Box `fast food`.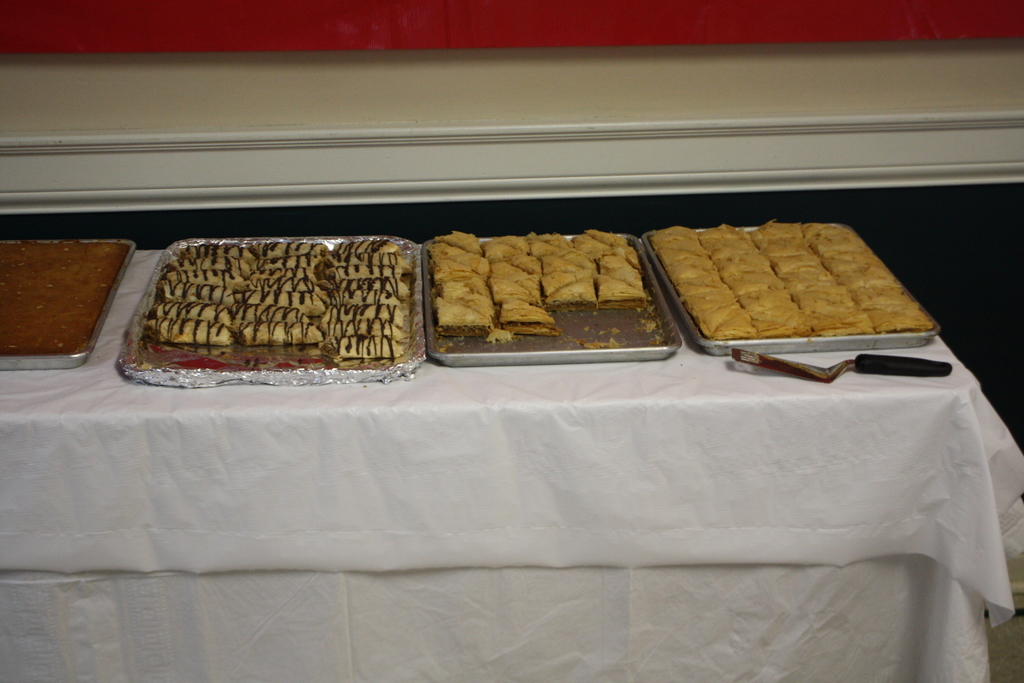
165/263/244/290.
